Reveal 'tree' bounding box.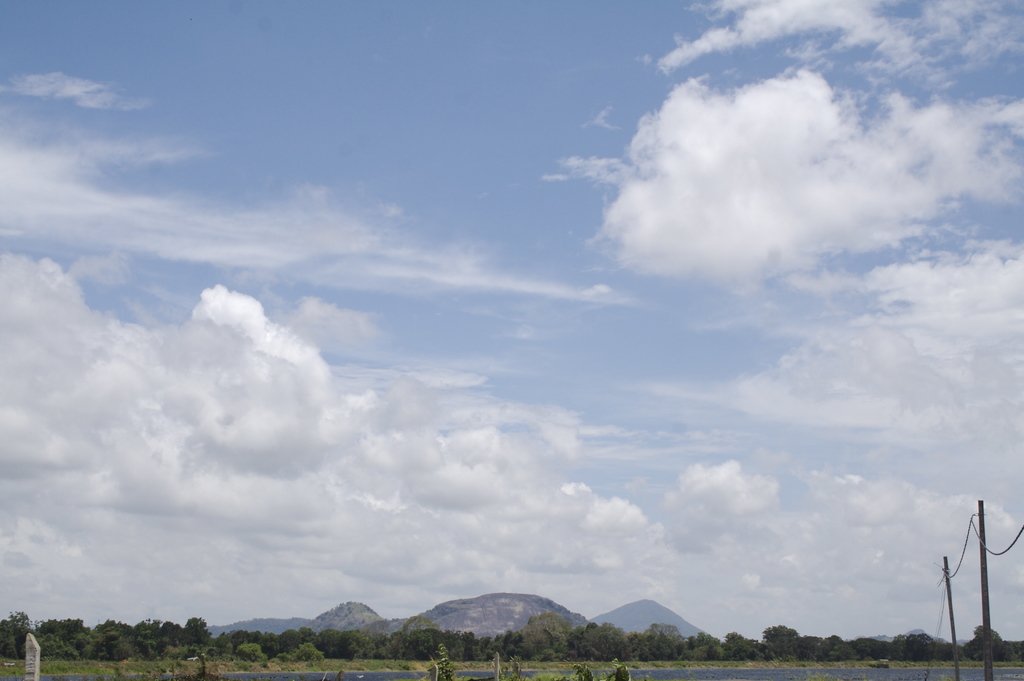
Revealed: {"x1": 406, "y1": 631, "x2": 436, "y2": 660}.
